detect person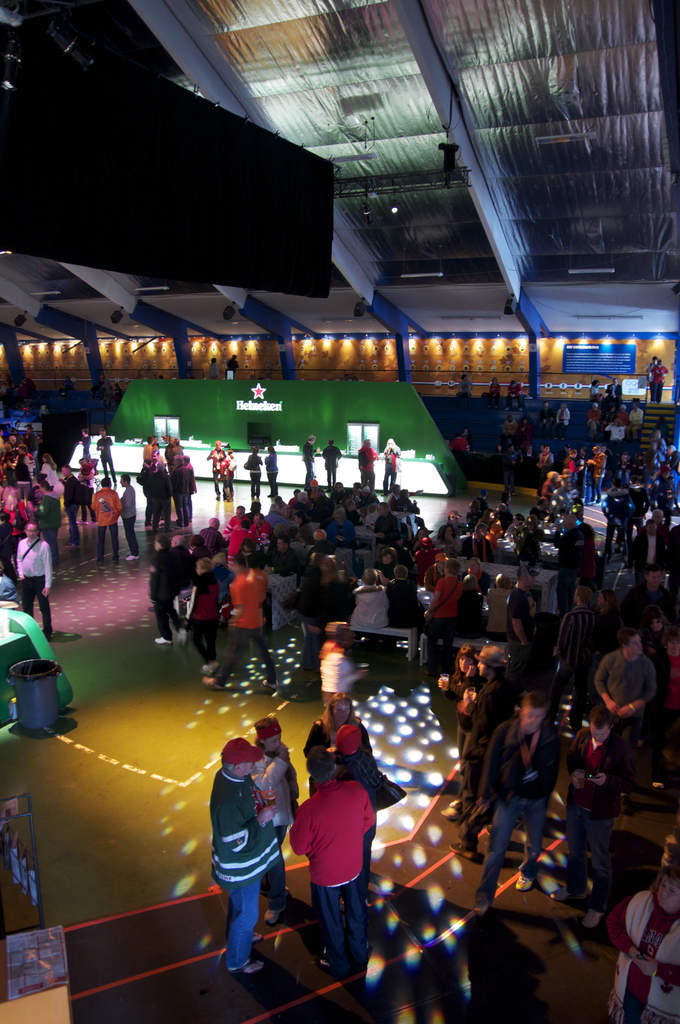
292 722 373 810
